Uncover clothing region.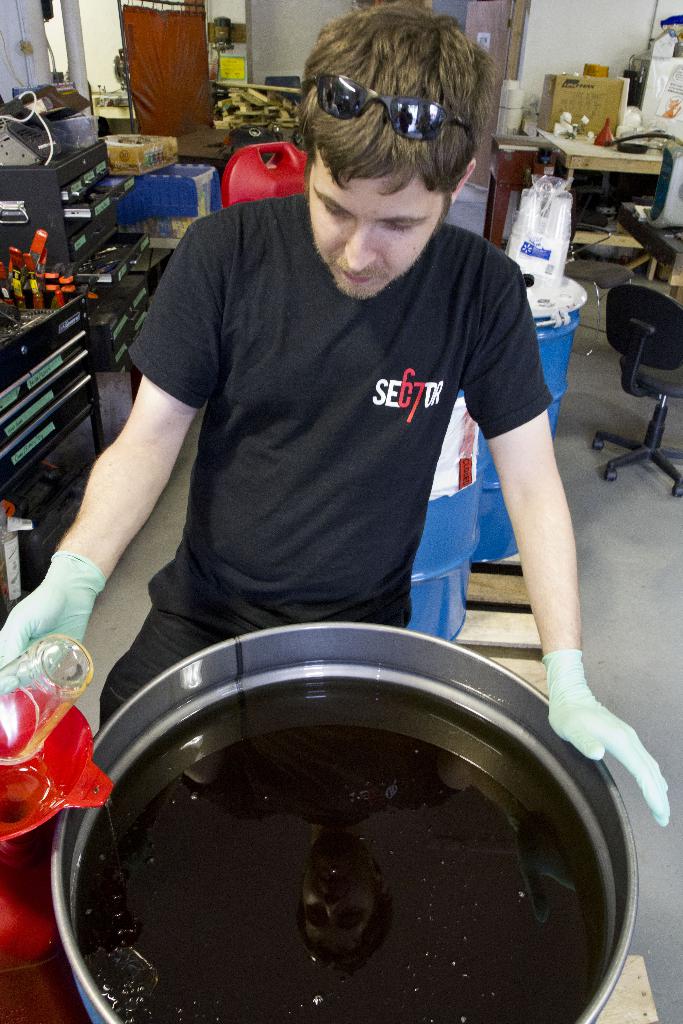
Uncovered: x1=102 y1=179 x2=566 y2=673.
